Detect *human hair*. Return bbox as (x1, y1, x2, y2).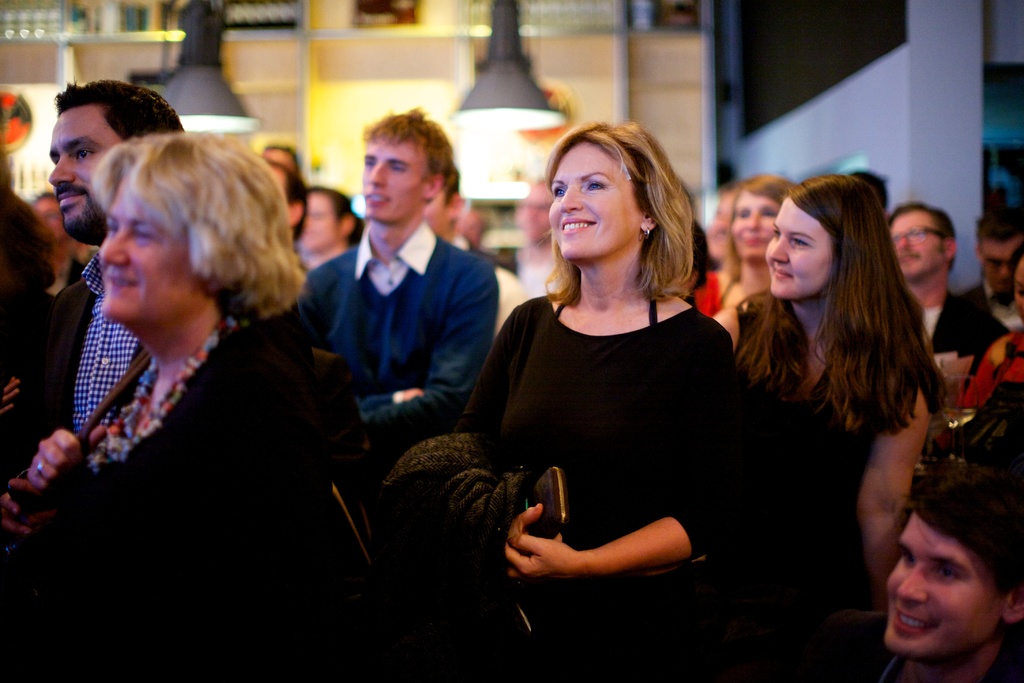
(904, 463, 1023, 601).
